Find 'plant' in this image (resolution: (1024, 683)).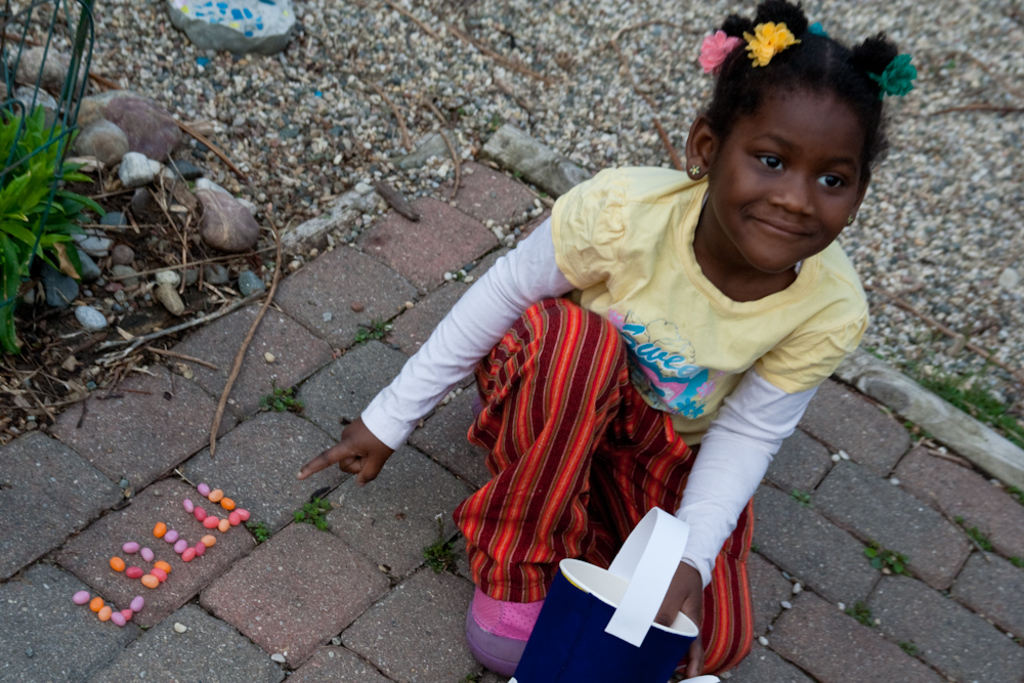
rect(899, 642, 930, 665).
